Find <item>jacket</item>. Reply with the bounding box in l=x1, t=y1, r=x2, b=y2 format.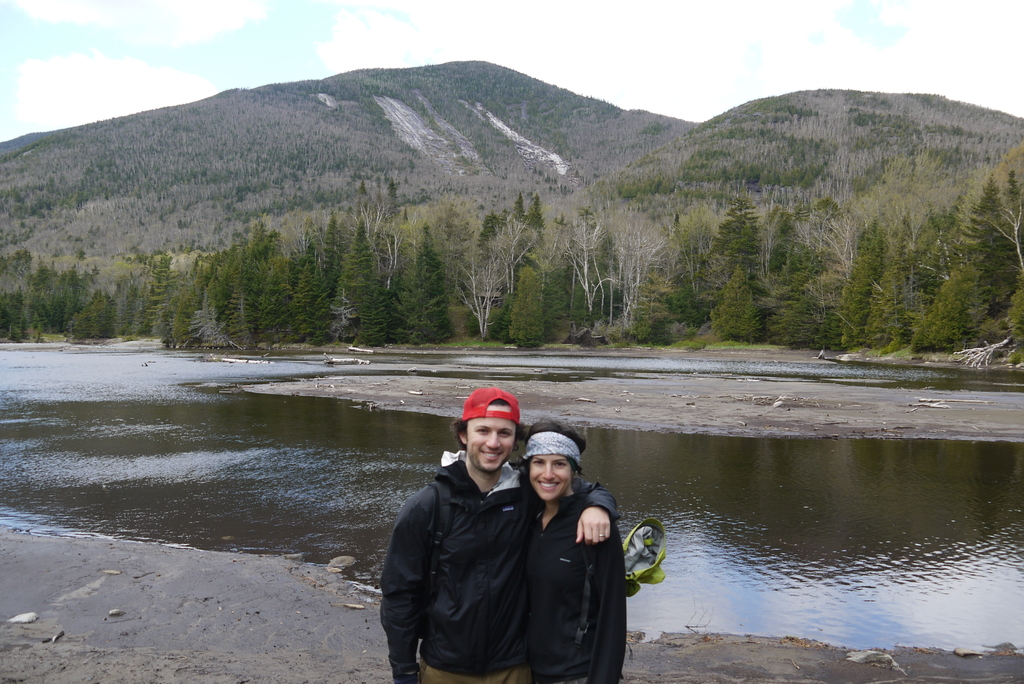
l=524, t=479, r=634, b=683.
